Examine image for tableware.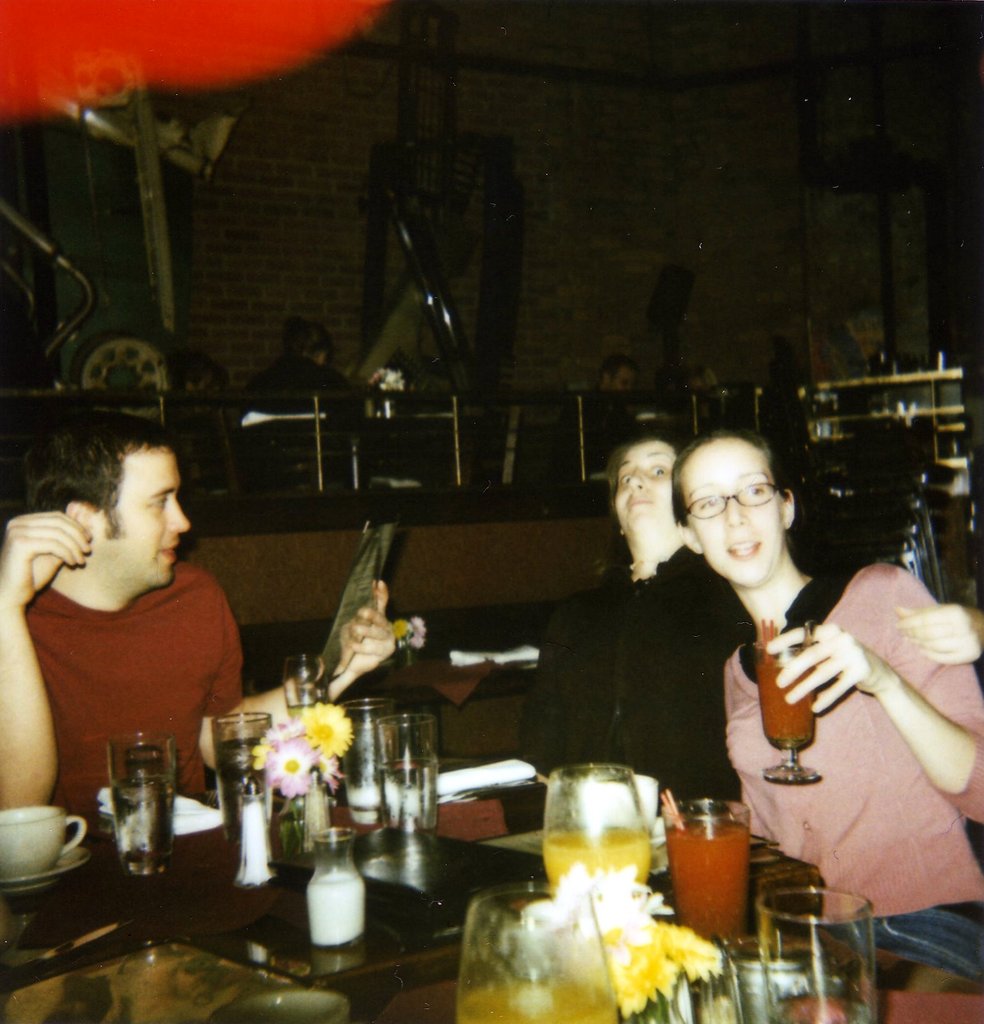
Examination result: (661,791,752,945).
